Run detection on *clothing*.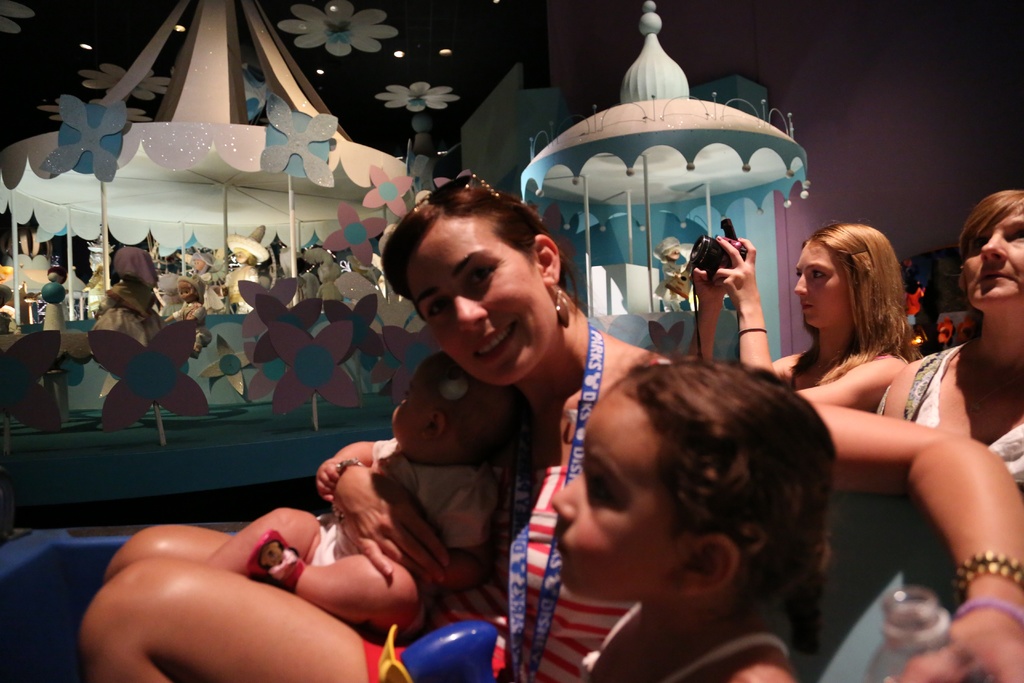
Result: pyautogui.locateOnScreen(173, 305, 214, 344).
